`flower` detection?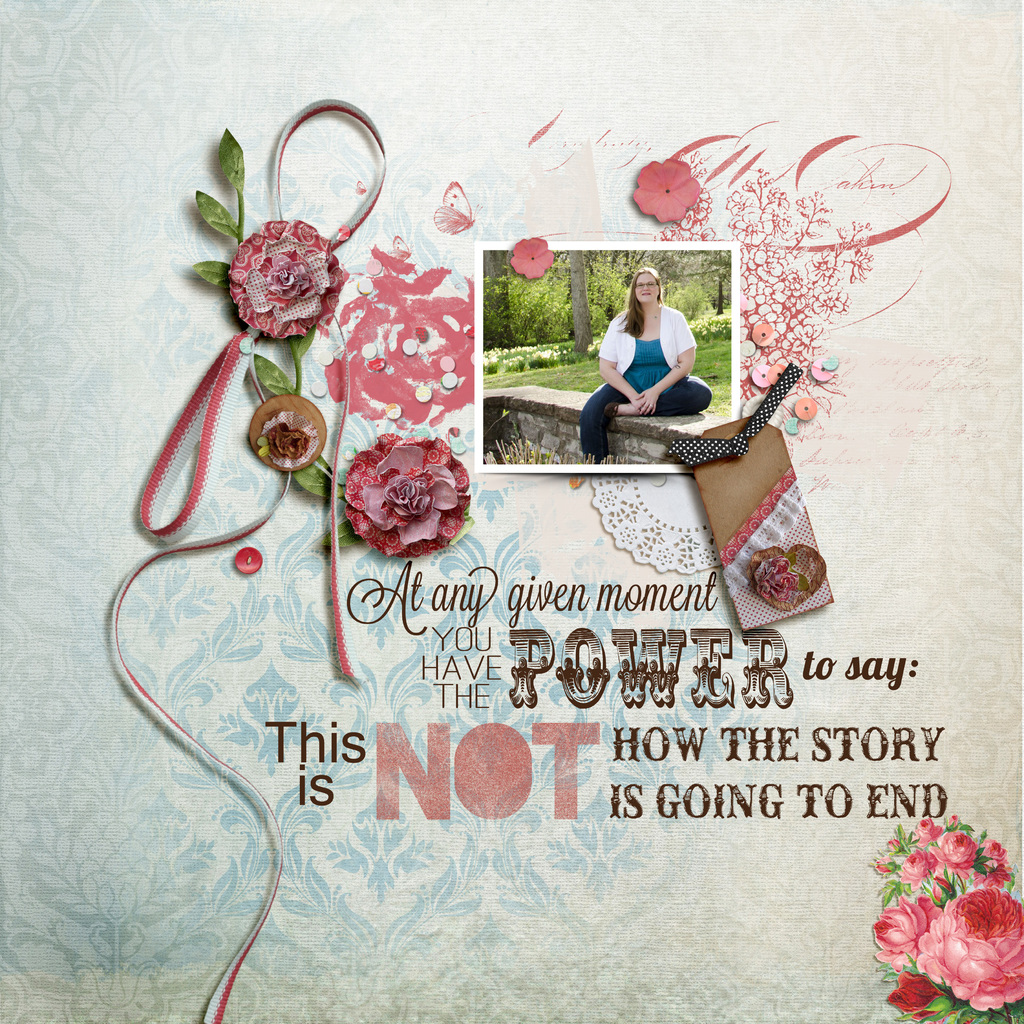
box=[510, 237, 557, 285]
